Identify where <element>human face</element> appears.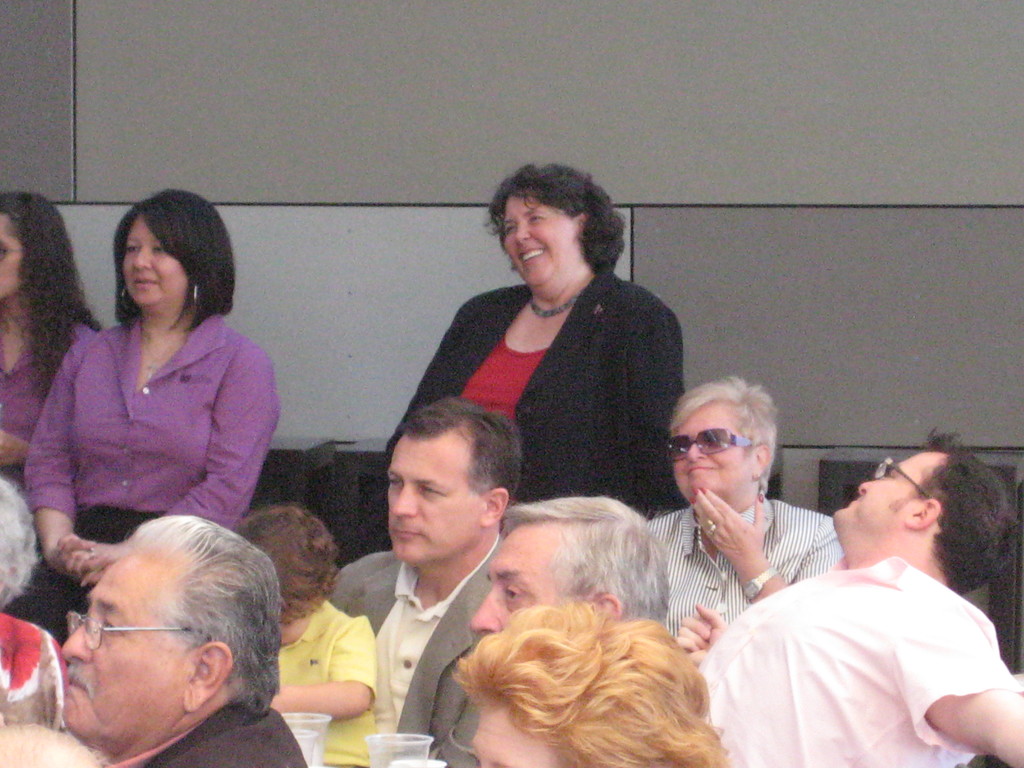
Appears at bbox=(467, 703, 555, 767).
